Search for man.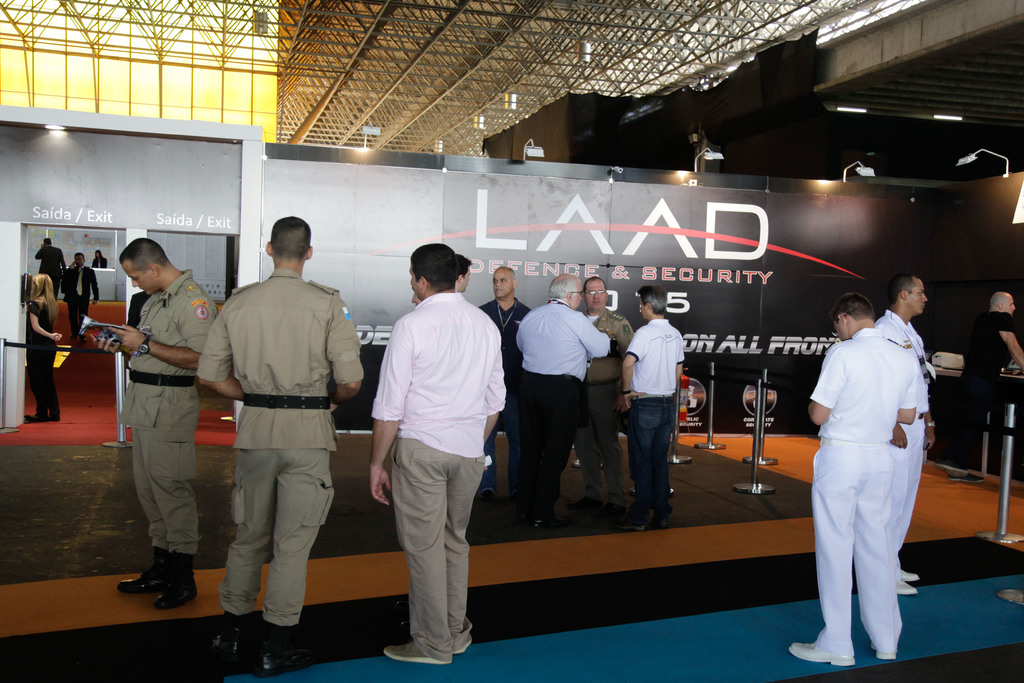
Found at [left=358, top=238, right=508, bottom=659].
